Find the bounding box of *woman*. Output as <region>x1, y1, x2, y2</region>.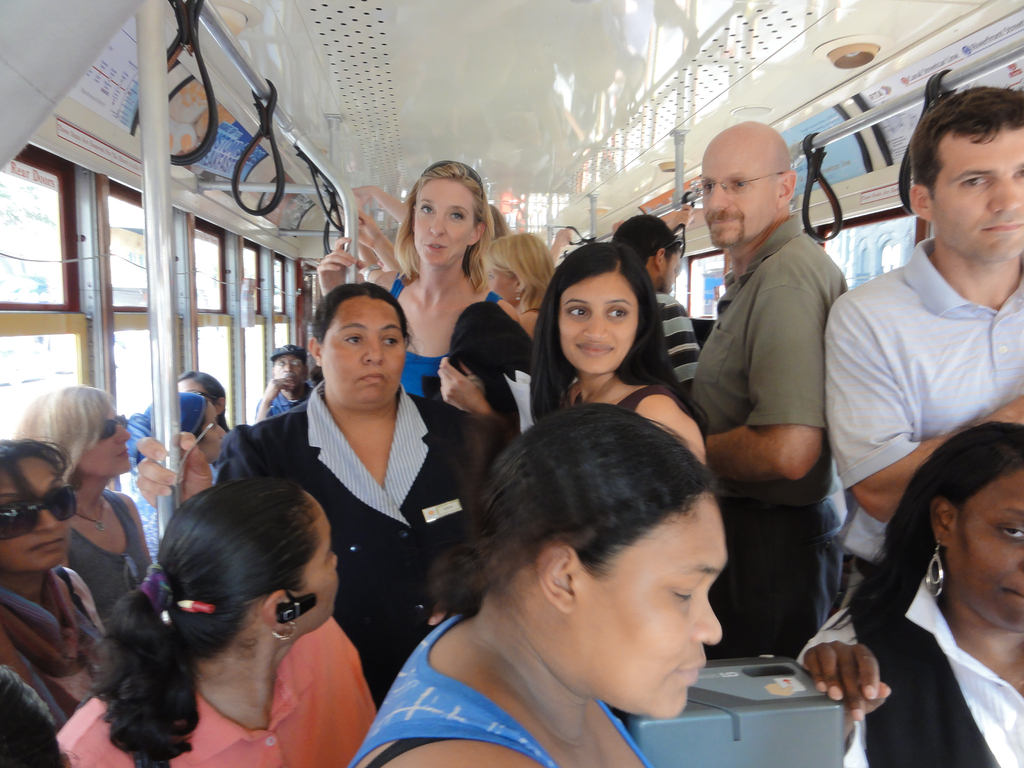
<region>794, 421, 1023, 767</region>.
